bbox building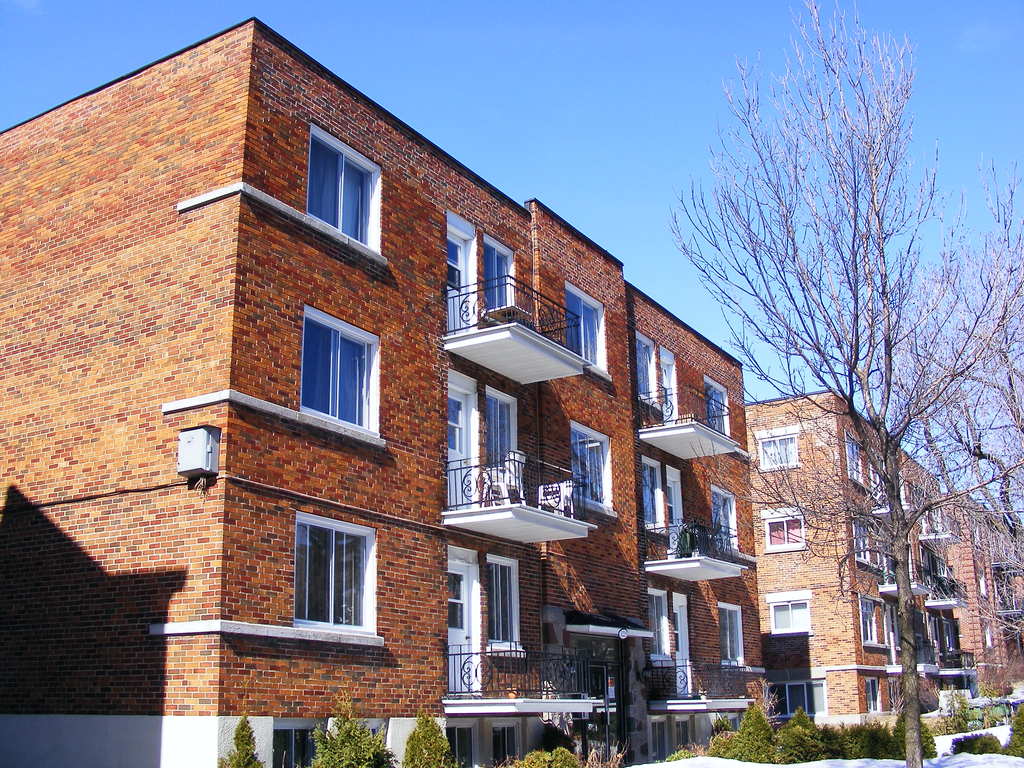
<region>744, 383, 1023, 767</region>
